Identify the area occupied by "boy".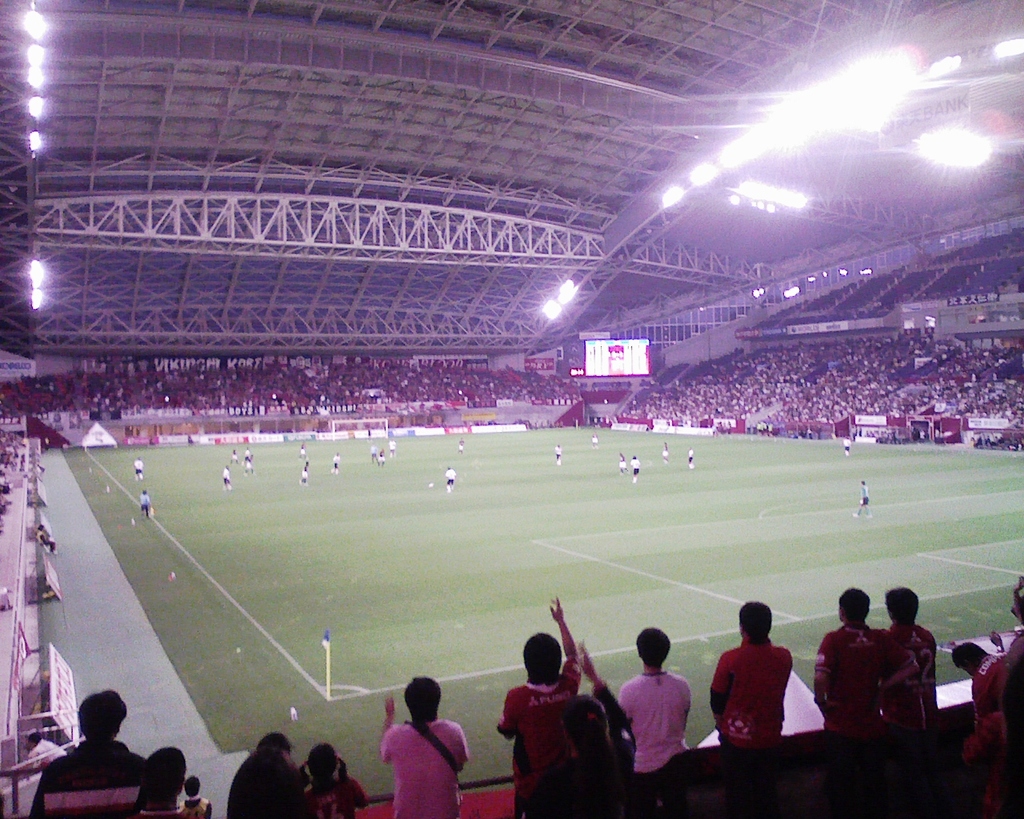
Area: (492, 592, 588, 818).
